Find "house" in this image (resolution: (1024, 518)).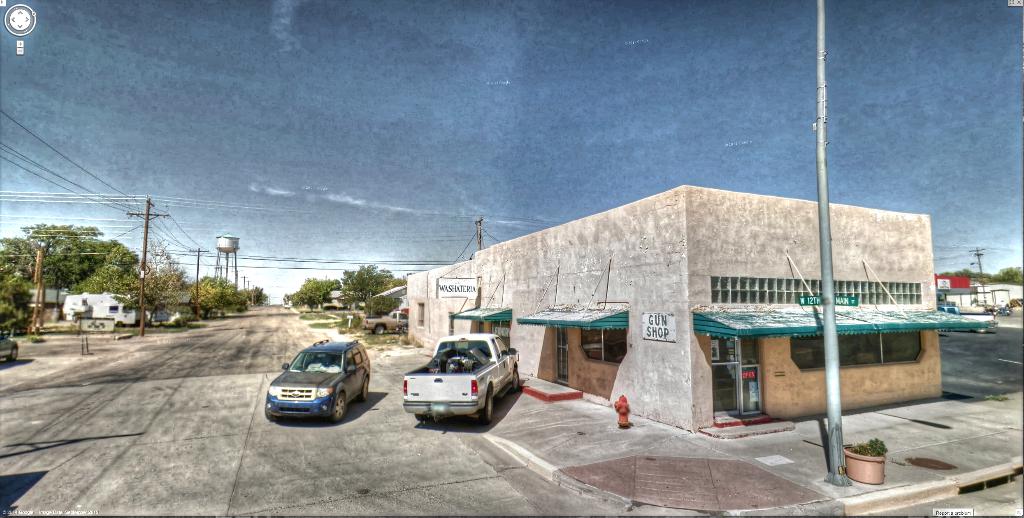
[67,284,198,334].
